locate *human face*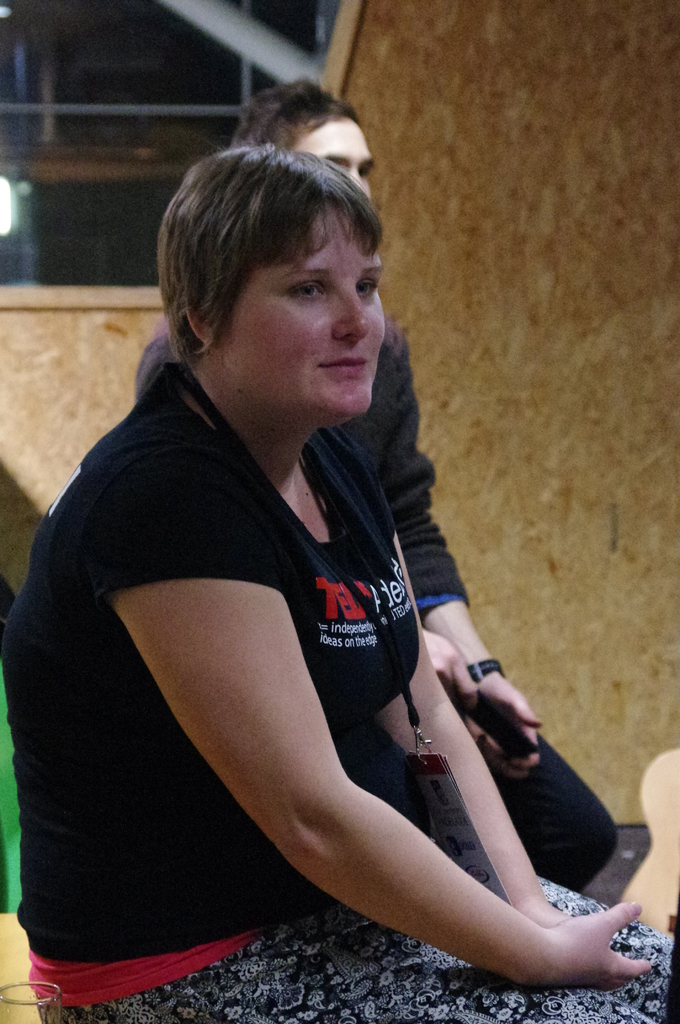
[190,191,387,420]
